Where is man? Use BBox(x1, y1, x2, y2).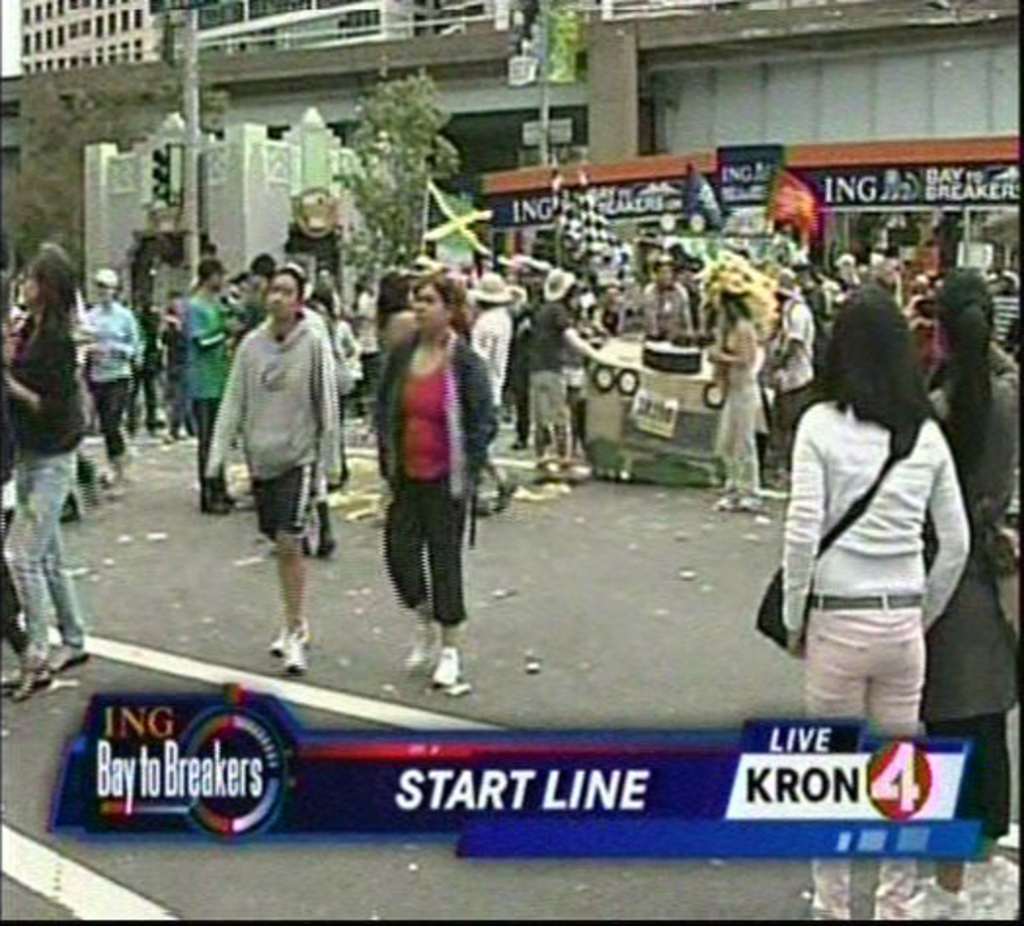
BBox(642, 250, 694, 343).
